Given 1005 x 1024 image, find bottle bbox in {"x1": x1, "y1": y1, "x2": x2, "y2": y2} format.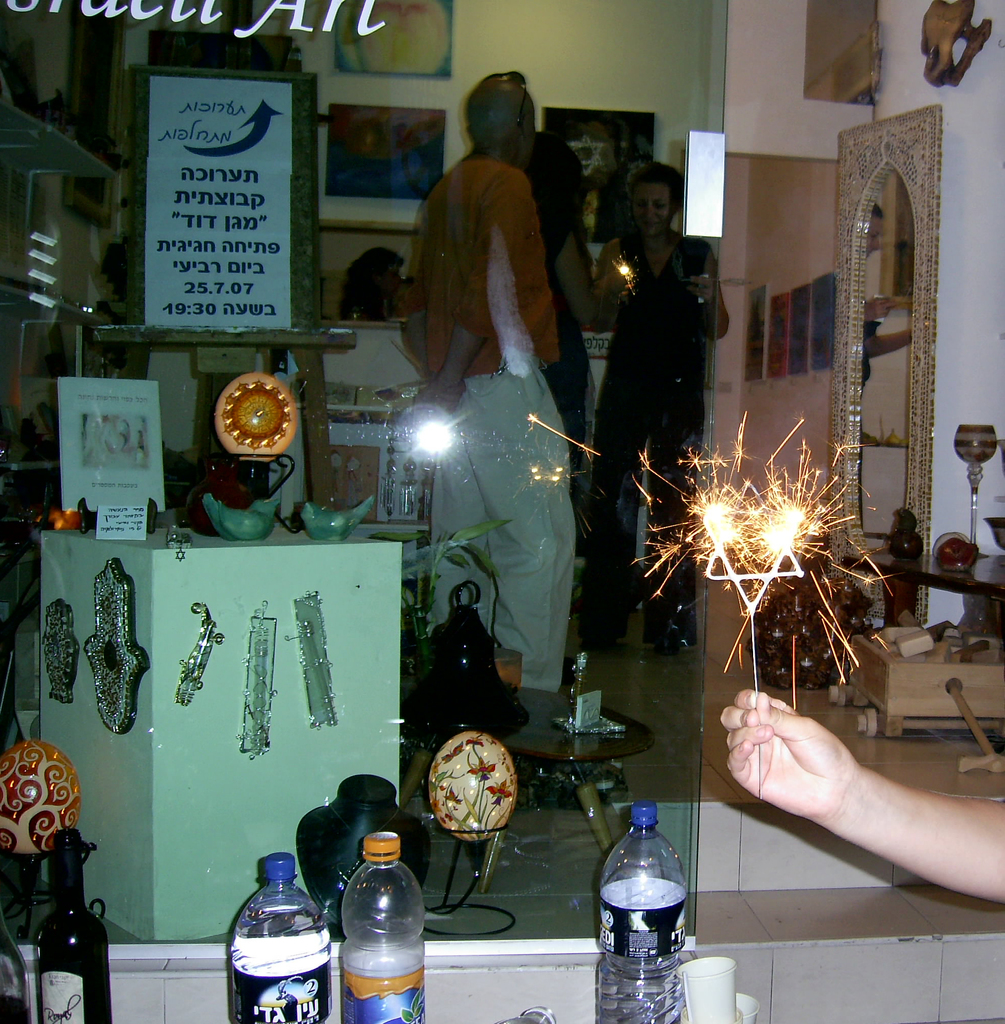
{"x1": 583, "y1": 803, "x2": 688, "y2": 1023}.
